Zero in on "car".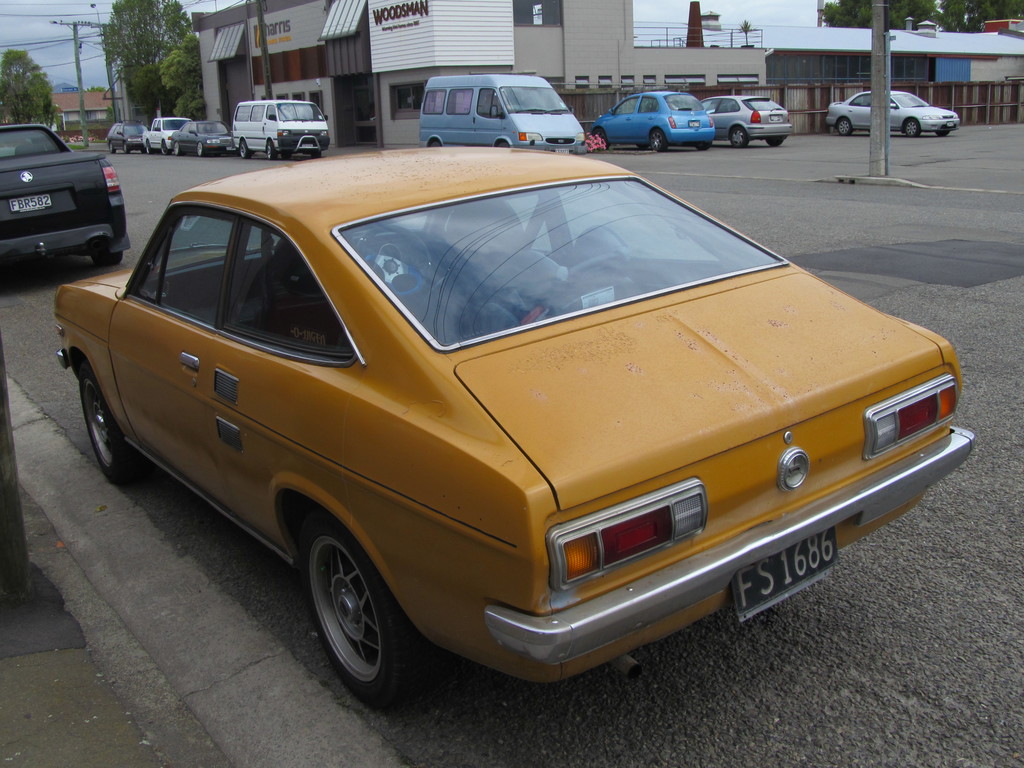
Zeroed in: <box>47,149,980,722</box>.
